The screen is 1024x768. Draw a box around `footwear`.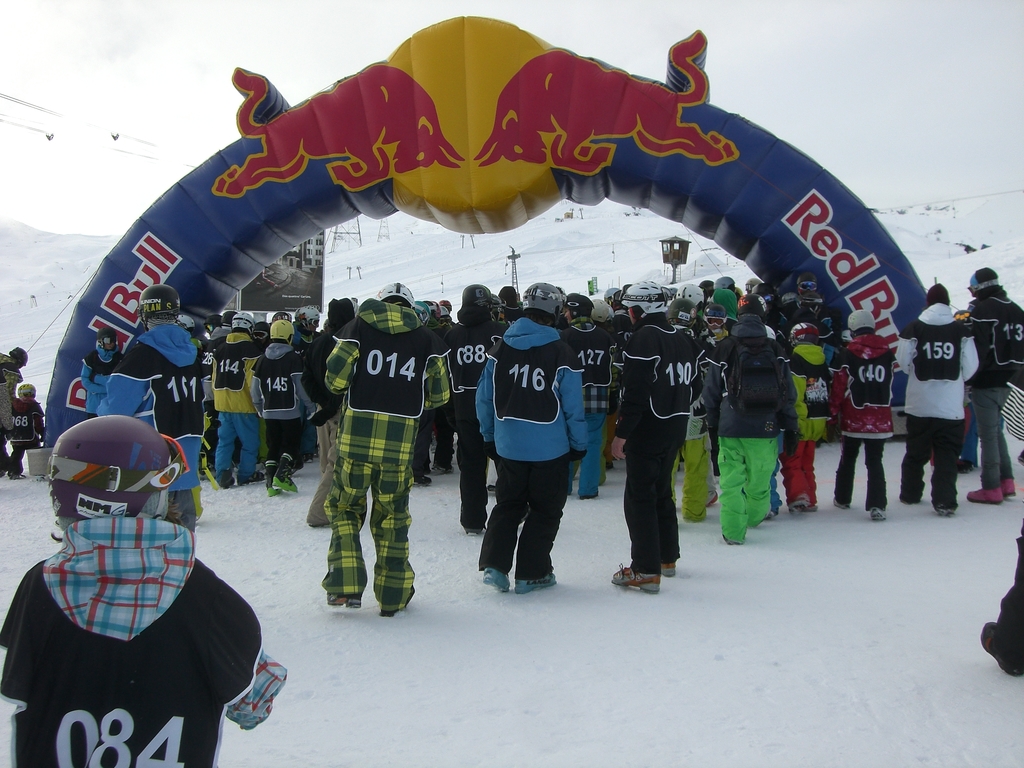
bbox(792, 500, 810, 511).
